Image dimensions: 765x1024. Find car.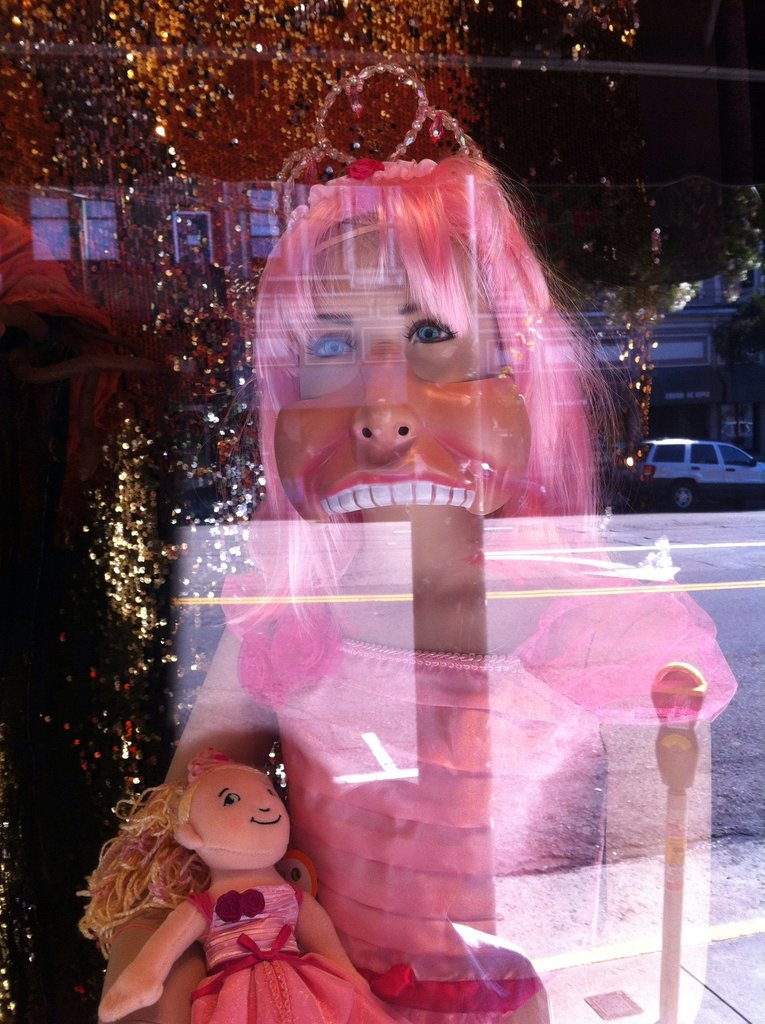
619,425,753,513.
